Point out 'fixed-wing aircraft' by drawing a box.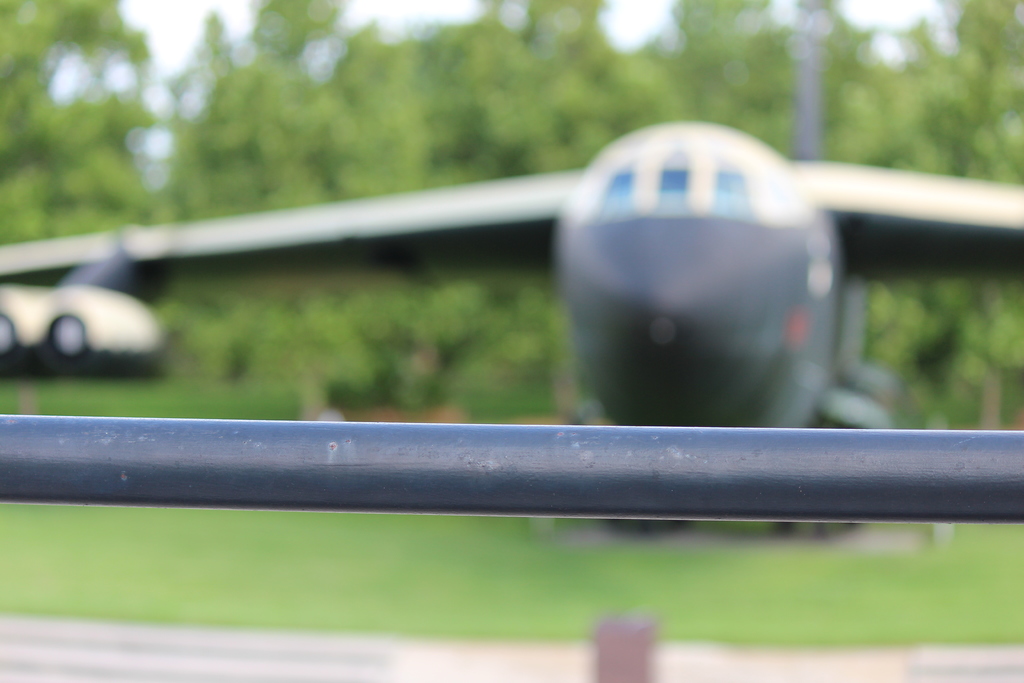
[left=0, top=115, right=1020, bottom=541].
